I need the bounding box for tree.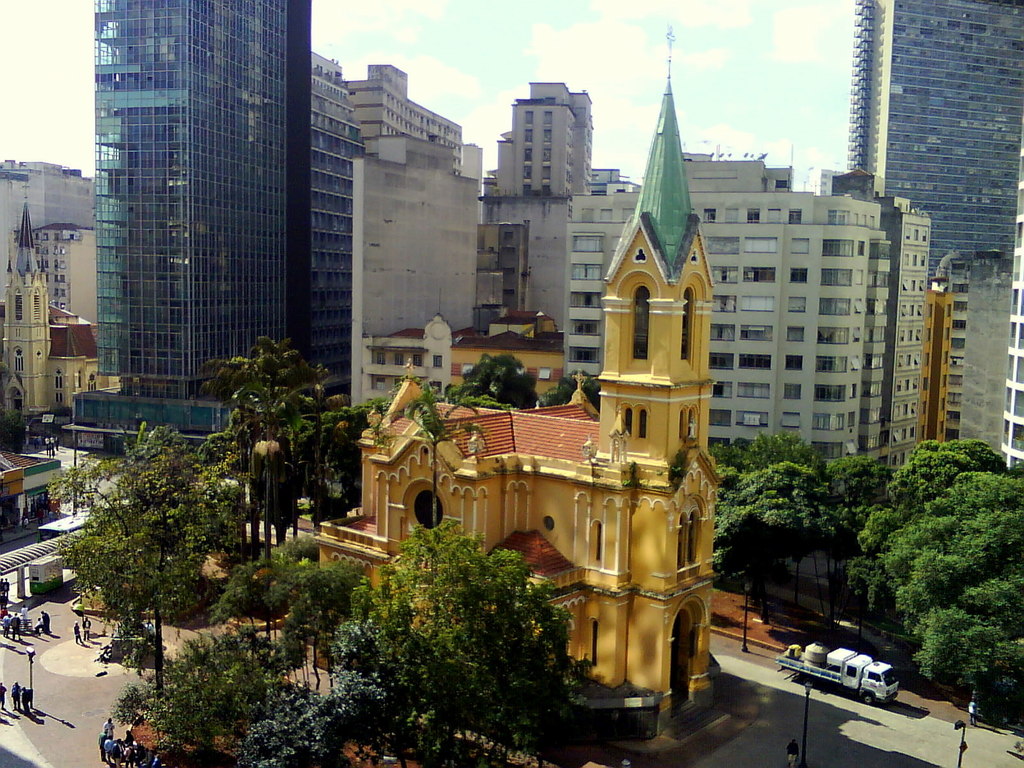
Here it is: 549,373,604,410.
